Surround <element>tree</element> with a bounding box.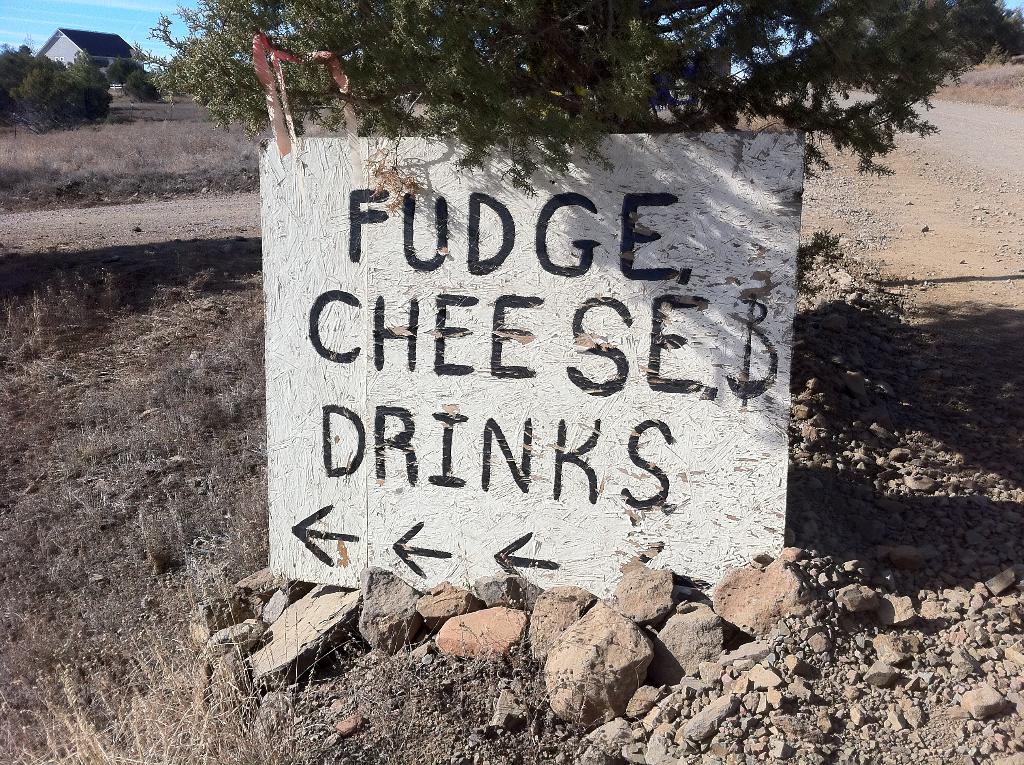
box(105, 52, 142, 81).
